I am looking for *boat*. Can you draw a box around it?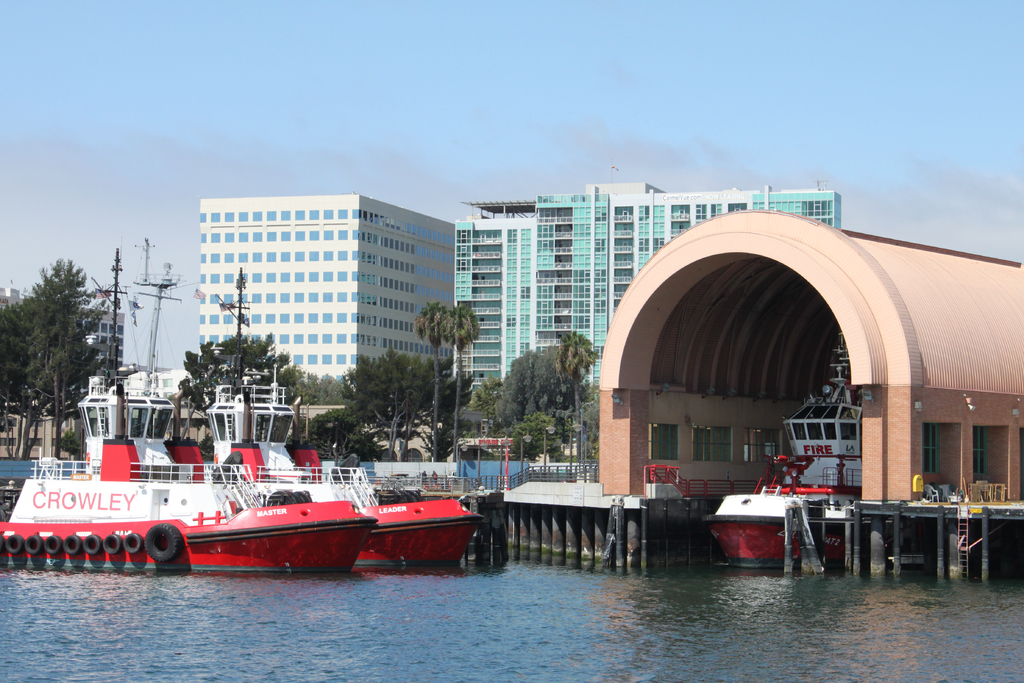
Sure, the bounding box is pyautogui.locateOnScreen(695, 331, 862, 566).
